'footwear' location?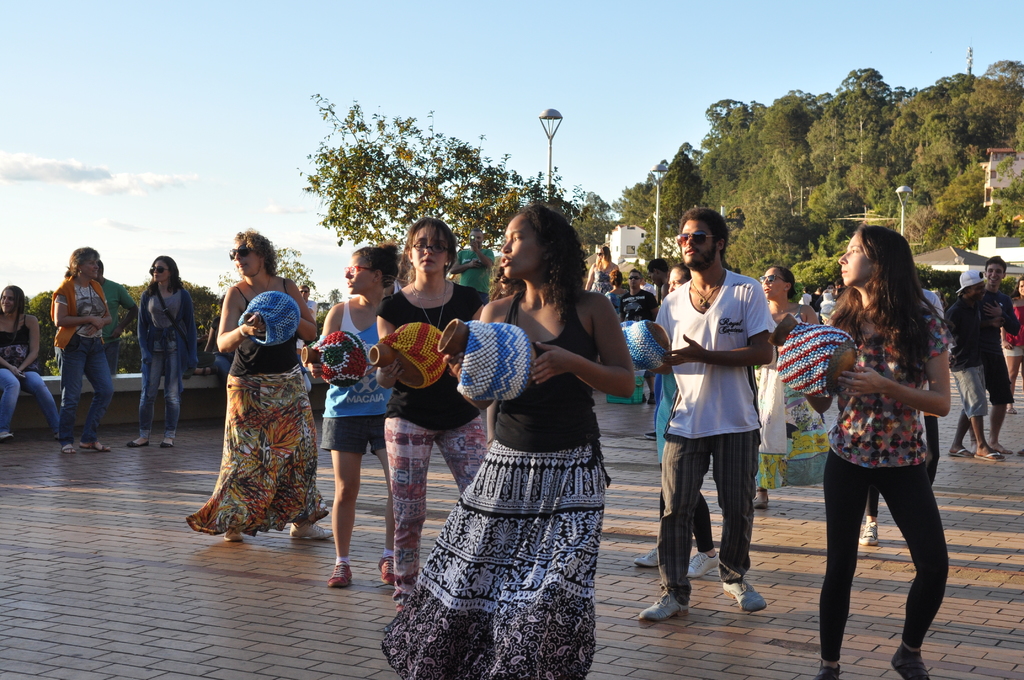
l=648, t=394, r=653, b=405
